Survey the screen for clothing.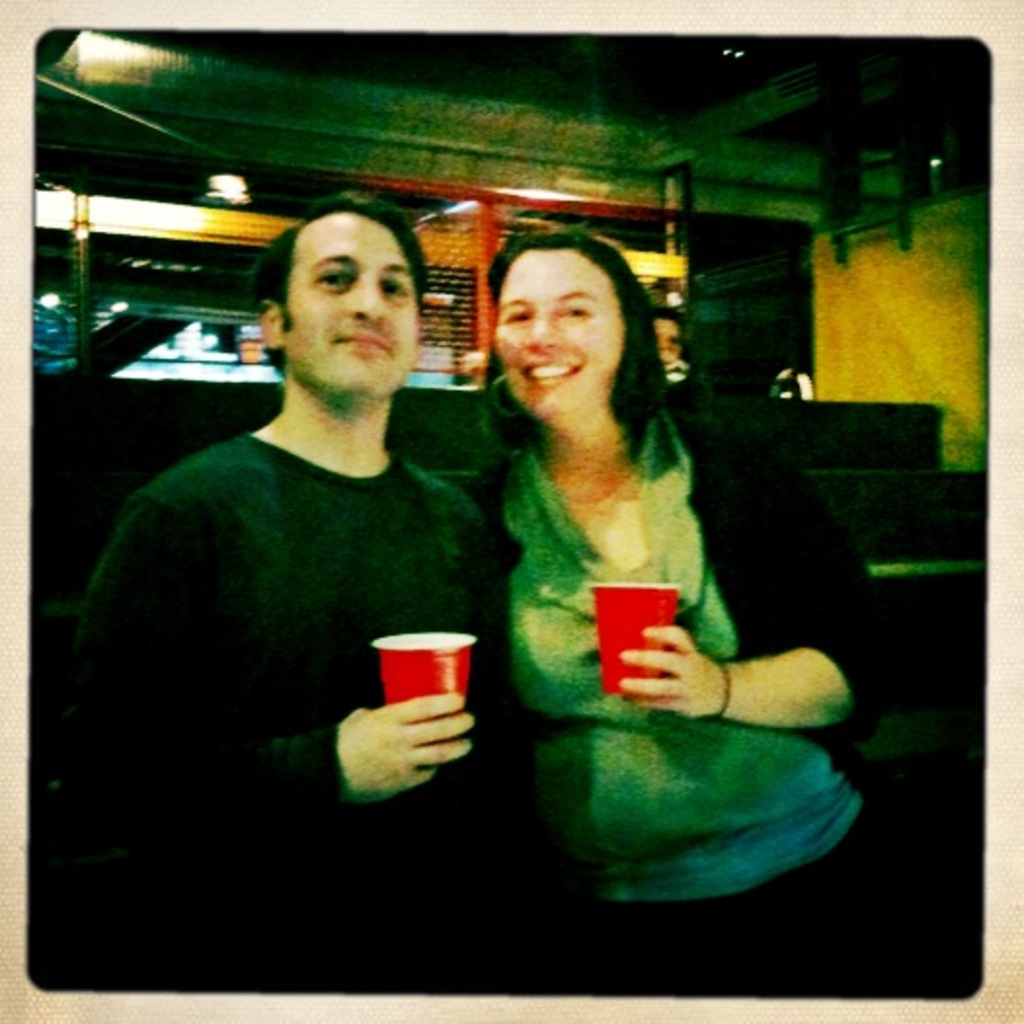
Survey found: Rect(98, 330, 531, 858).
